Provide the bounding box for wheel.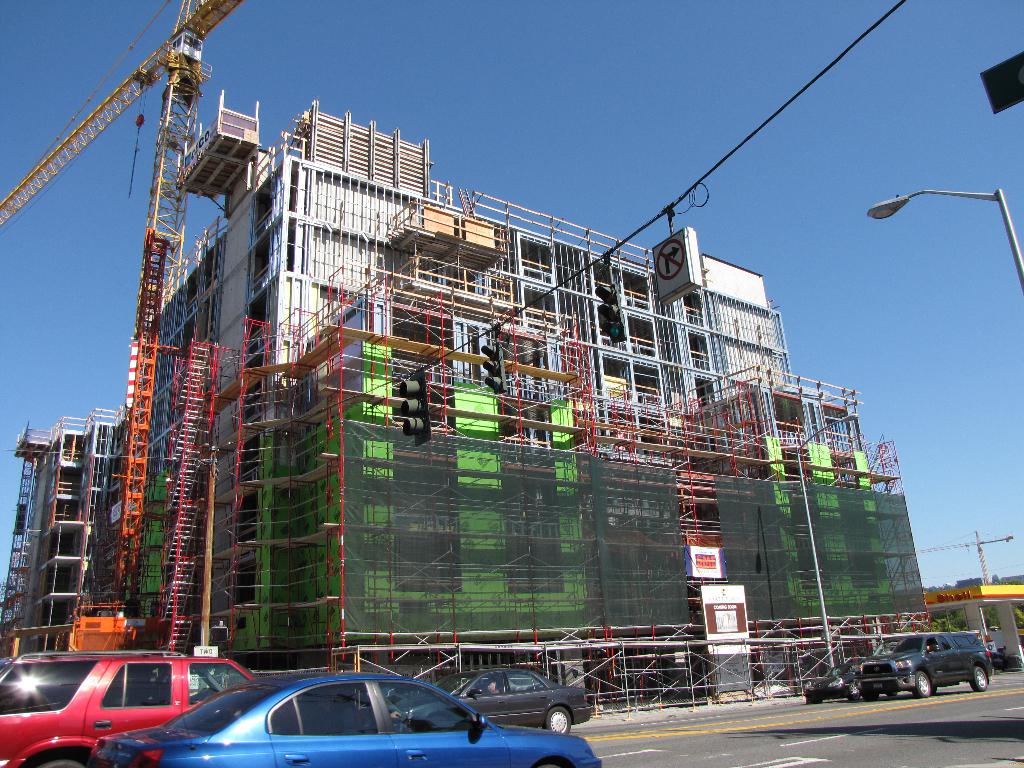
{"left": 30, "top": 757, "right": 83, "bottom": 767}.
